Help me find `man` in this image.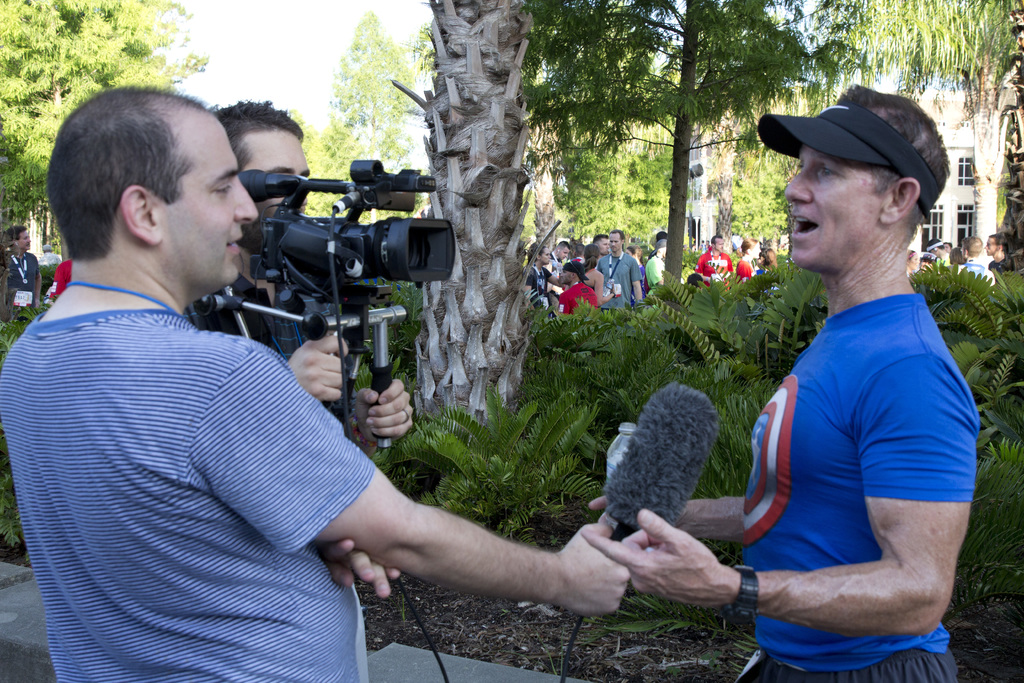
Found it: [left=50, top=258, right=71, bottom=299].
